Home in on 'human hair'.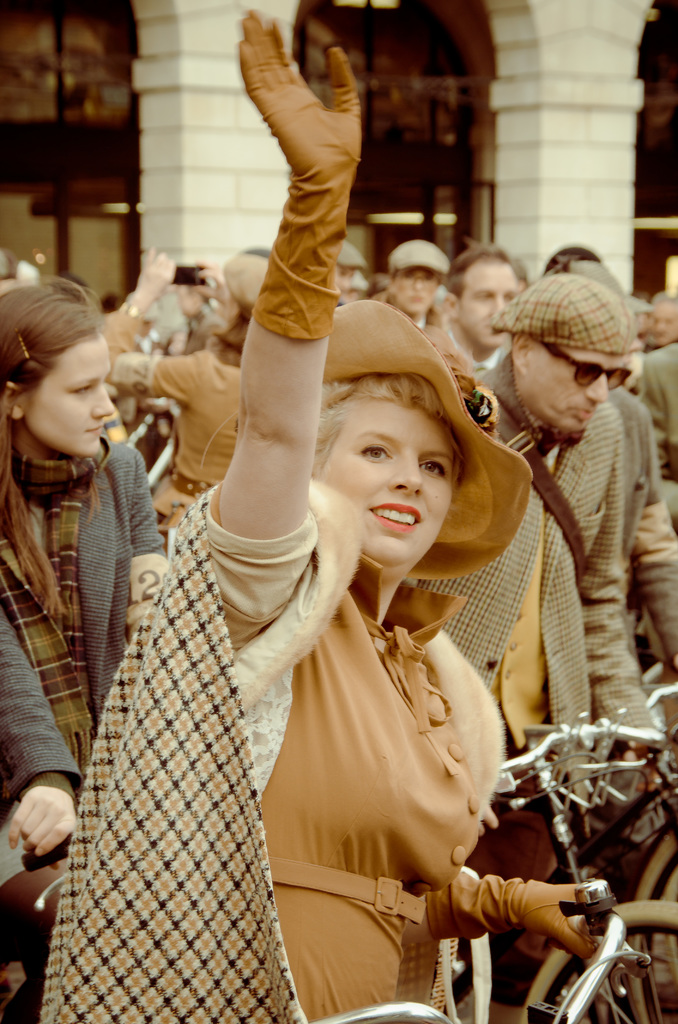
Homed in at 0/275/100/616.
